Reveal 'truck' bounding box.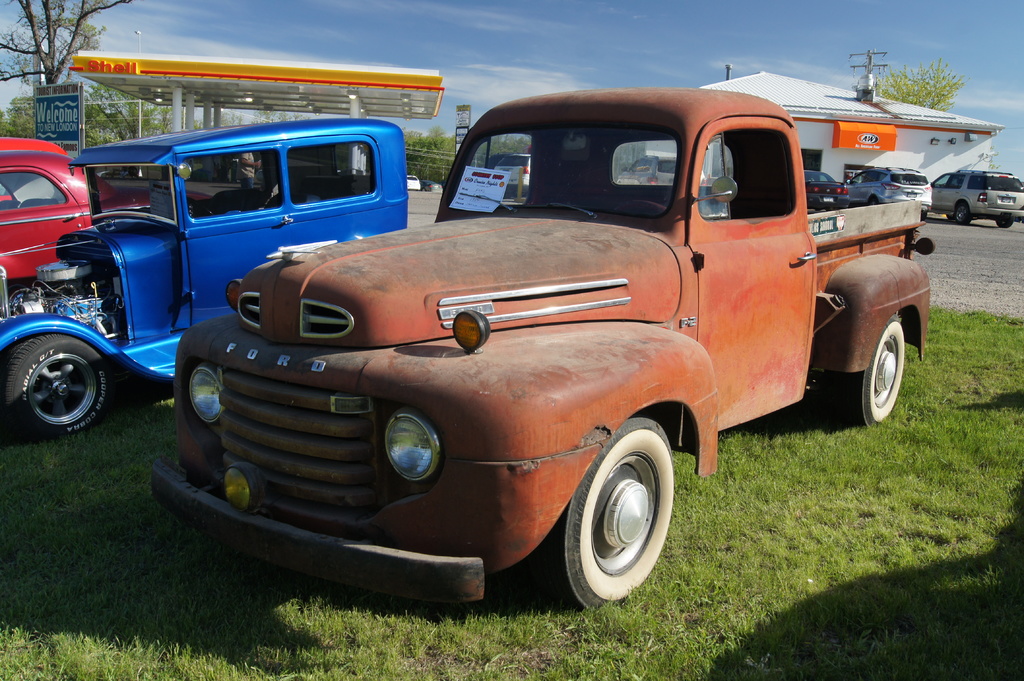
Revealed: 140, 76, 954, 618.
